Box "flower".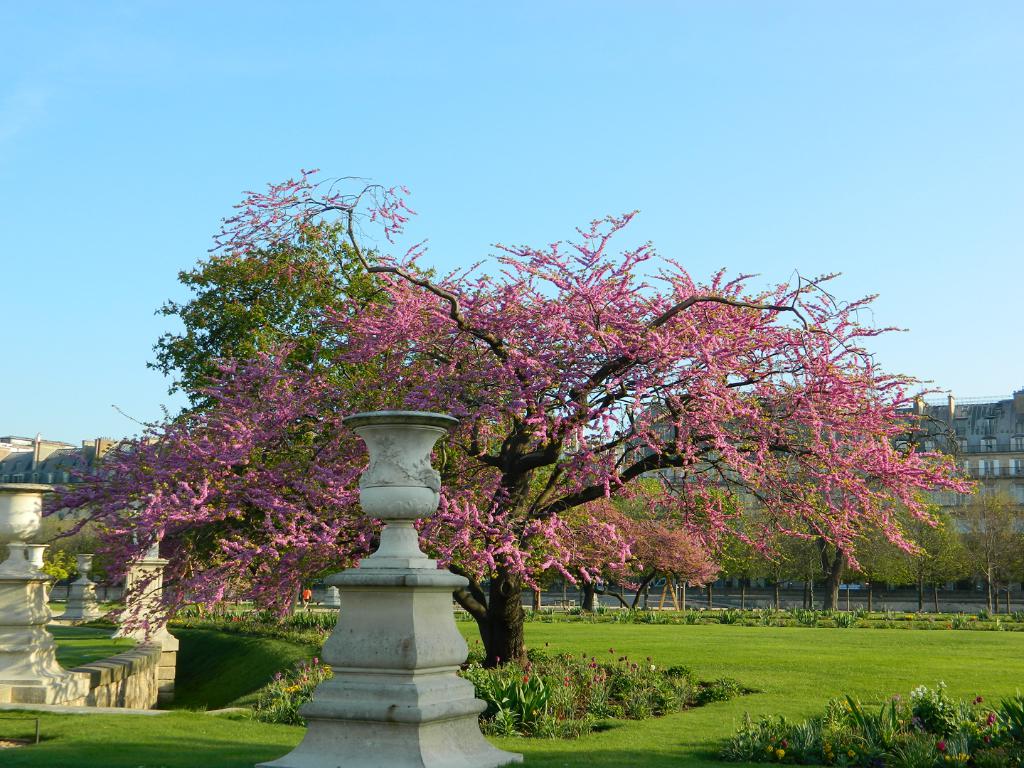
crop(773, 747, 785, 765).
